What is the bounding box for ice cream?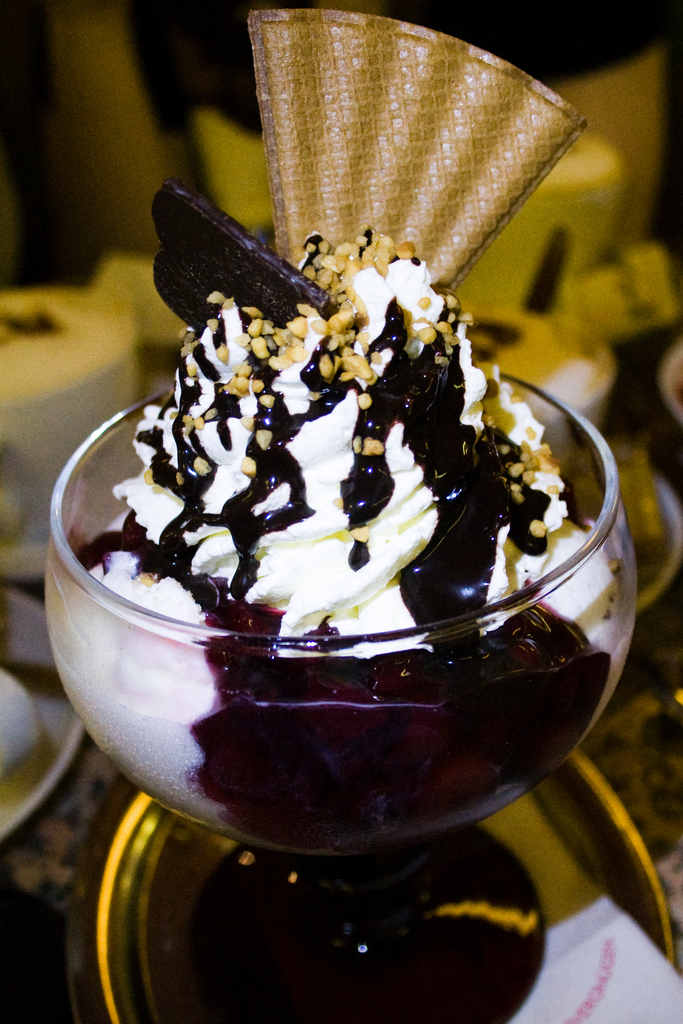
box(21, 161, 593, 809).
